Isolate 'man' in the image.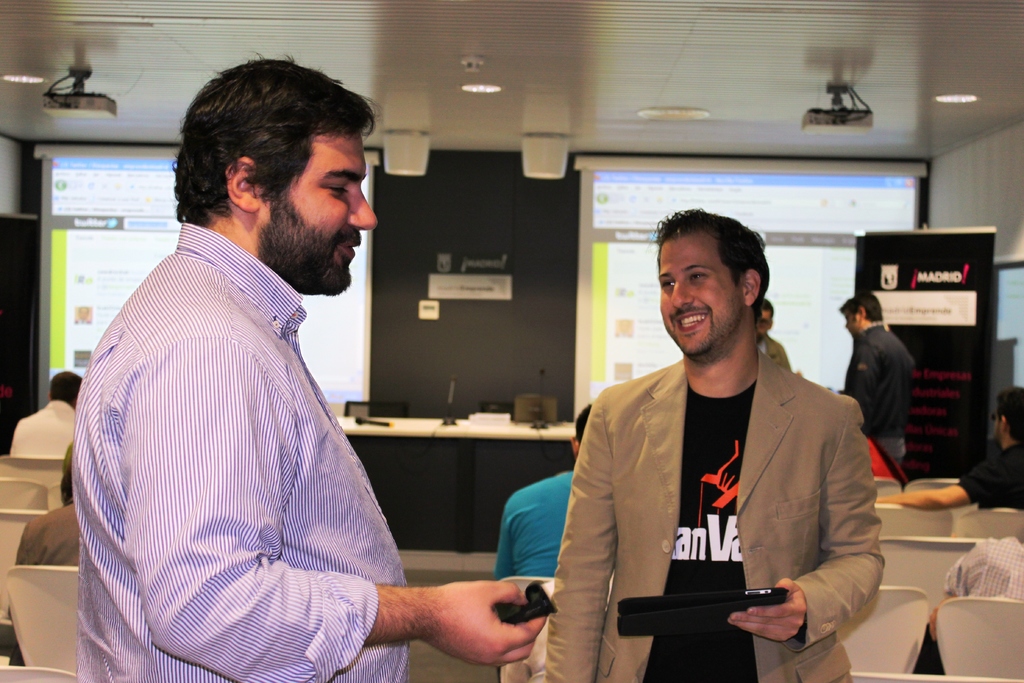
Isolated region: {"left": 492, "top": 406, "right": 593, "bottom": 579}.
